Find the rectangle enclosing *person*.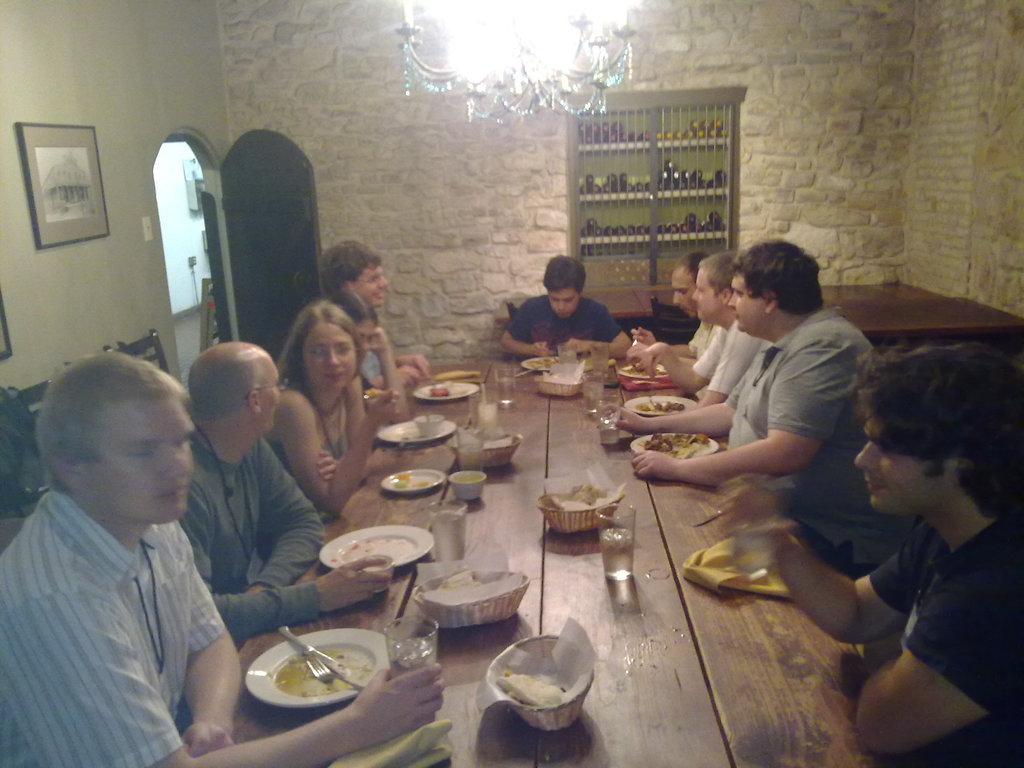
Rect(494, 257, 641, 361).
